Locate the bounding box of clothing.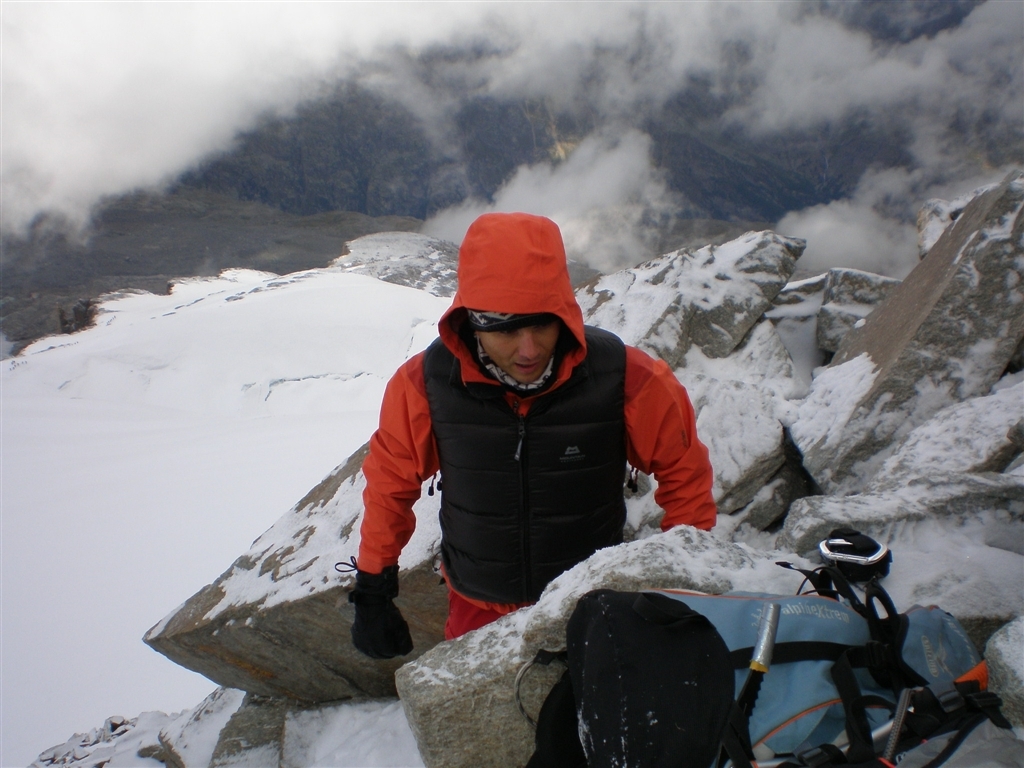
Bounding box: [351,239,717,610].
